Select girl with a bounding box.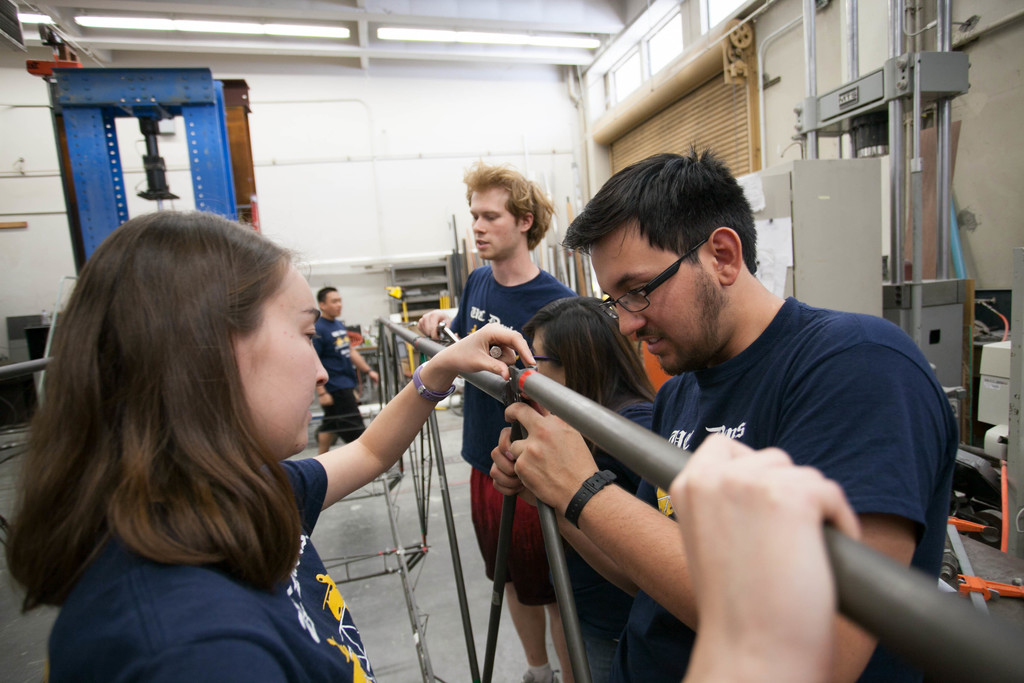
(0,202,543,682).
